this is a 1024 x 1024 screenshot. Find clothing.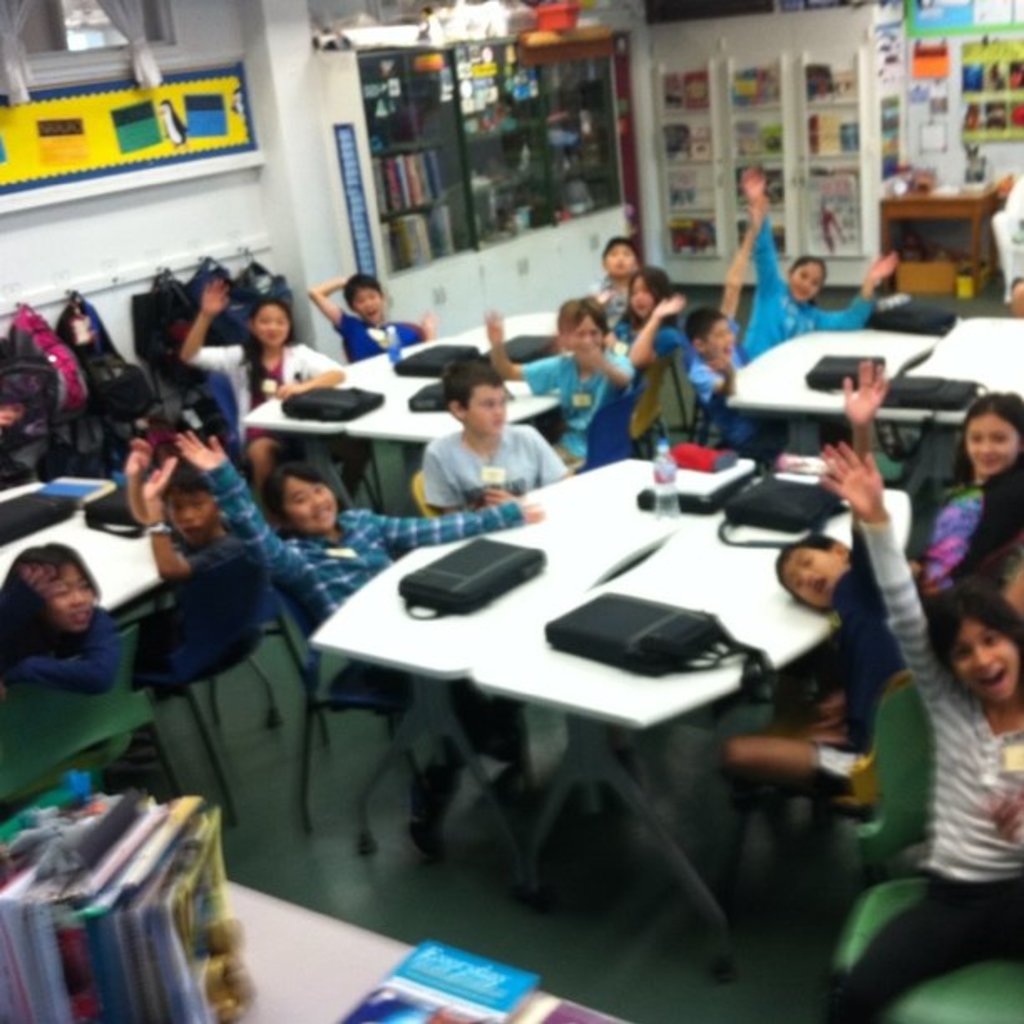
Bounding box: box(519, 346, 636, 467).
